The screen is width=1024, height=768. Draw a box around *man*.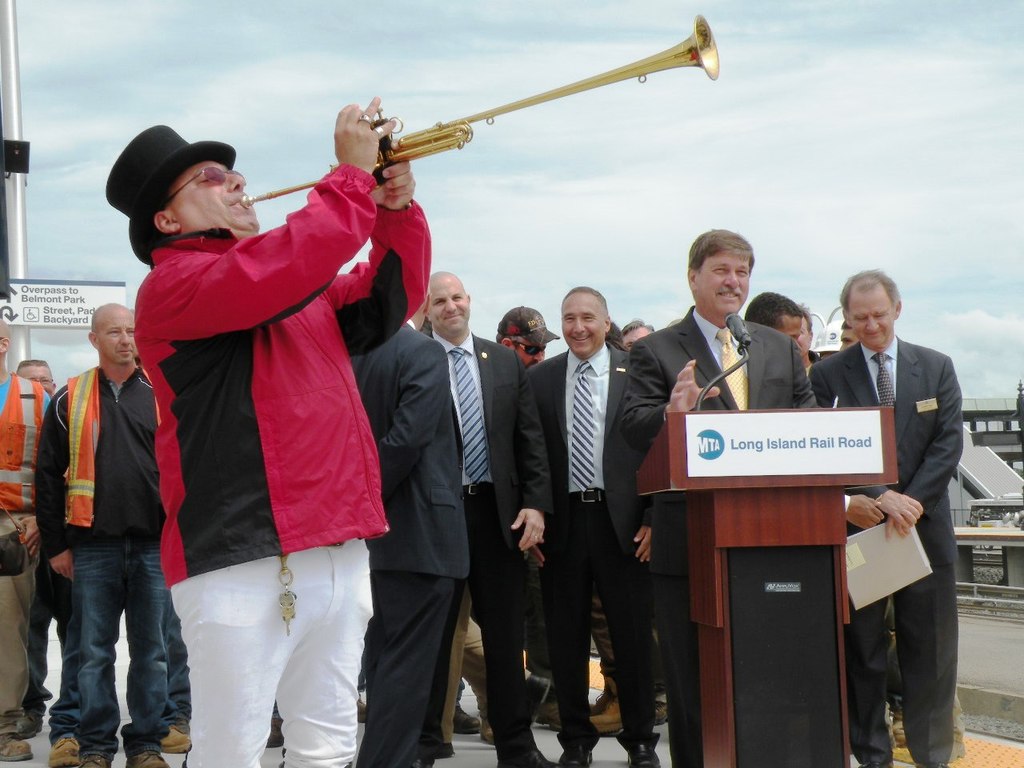
[left=743, top=291, right=802, bottom=338].
